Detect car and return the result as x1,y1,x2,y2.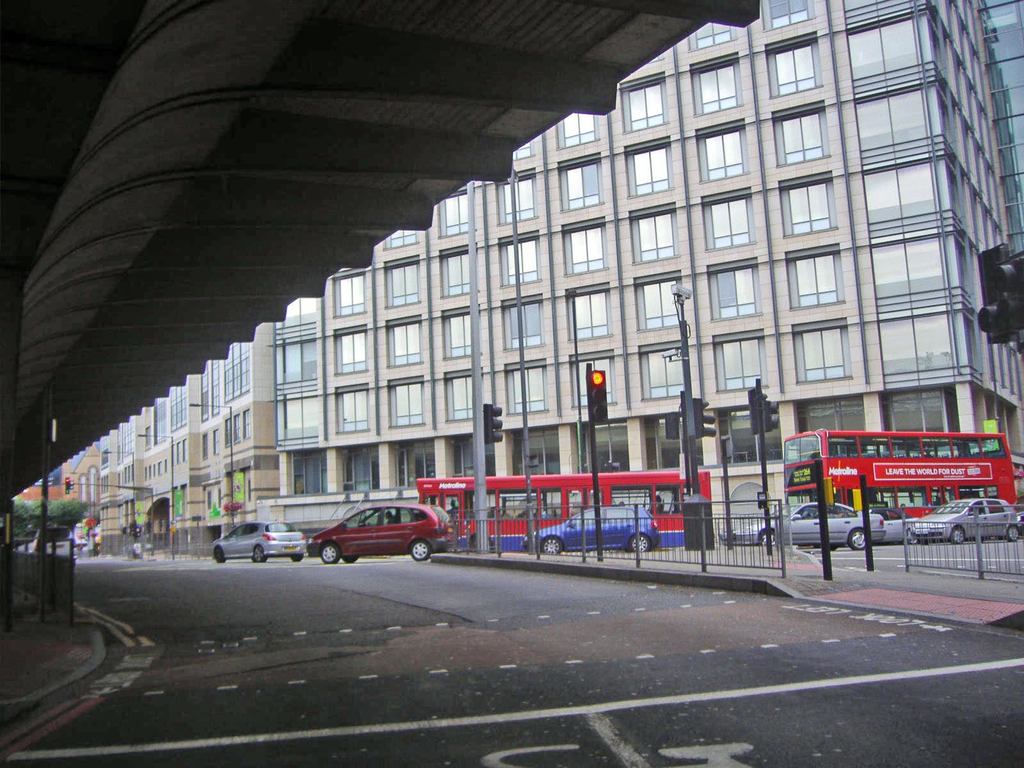
306,502,456,563.
